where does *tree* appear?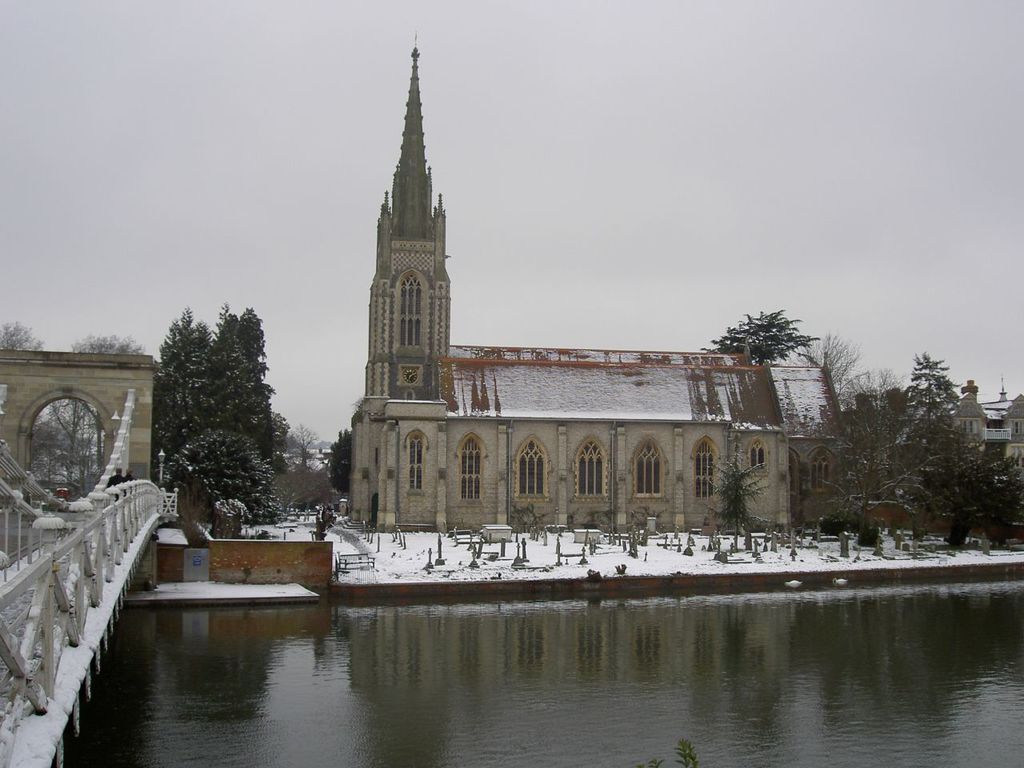
Appears at {"x1": 265, "y1": 418, "x2": 341, "y2": 472}.
